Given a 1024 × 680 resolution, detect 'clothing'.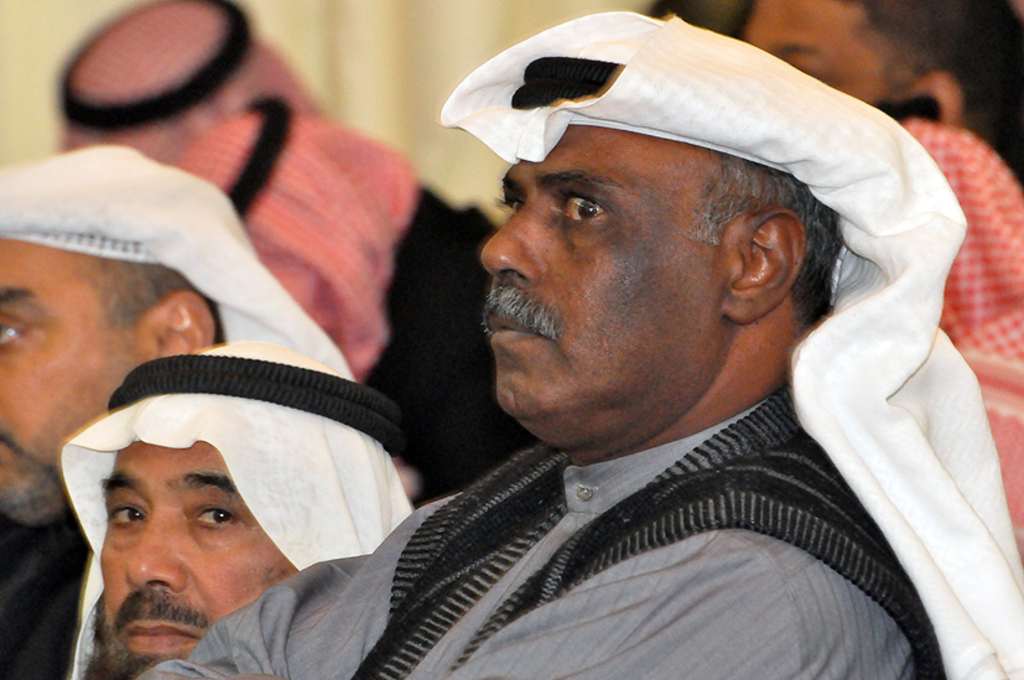
pyautogui.locateOnScreen(238, 389, 982, 675).
